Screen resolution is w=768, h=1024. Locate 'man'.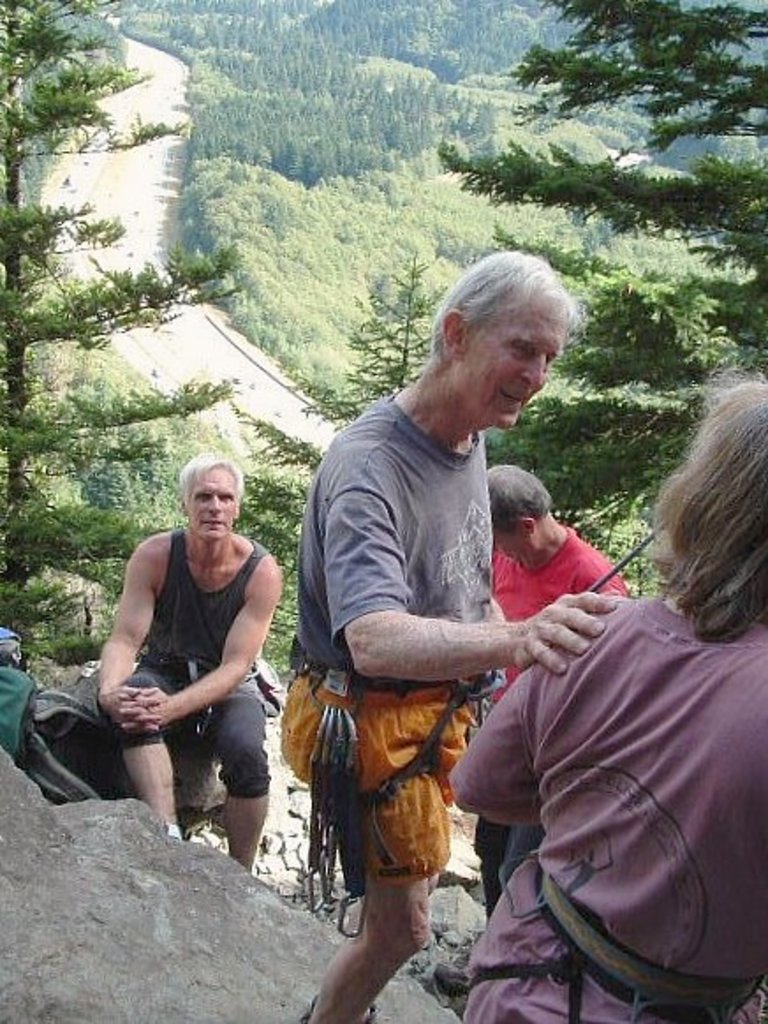
(481, 462, 627, 924).
